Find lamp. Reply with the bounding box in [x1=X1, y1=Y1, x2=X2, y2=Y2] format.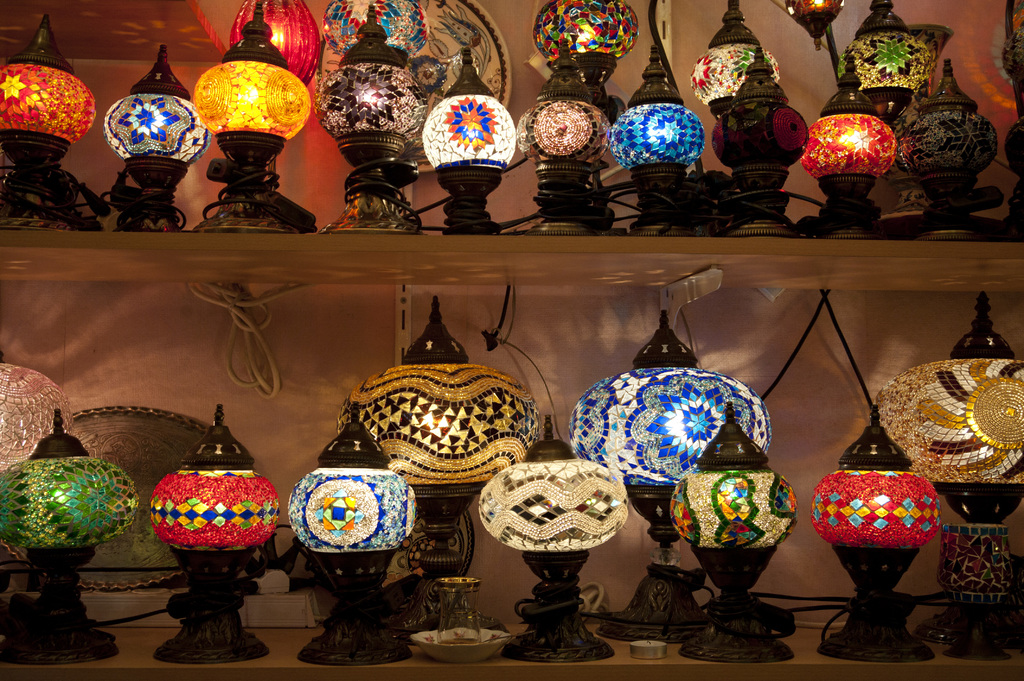
[x1=673, y1=400, x2=798, y2=603].
